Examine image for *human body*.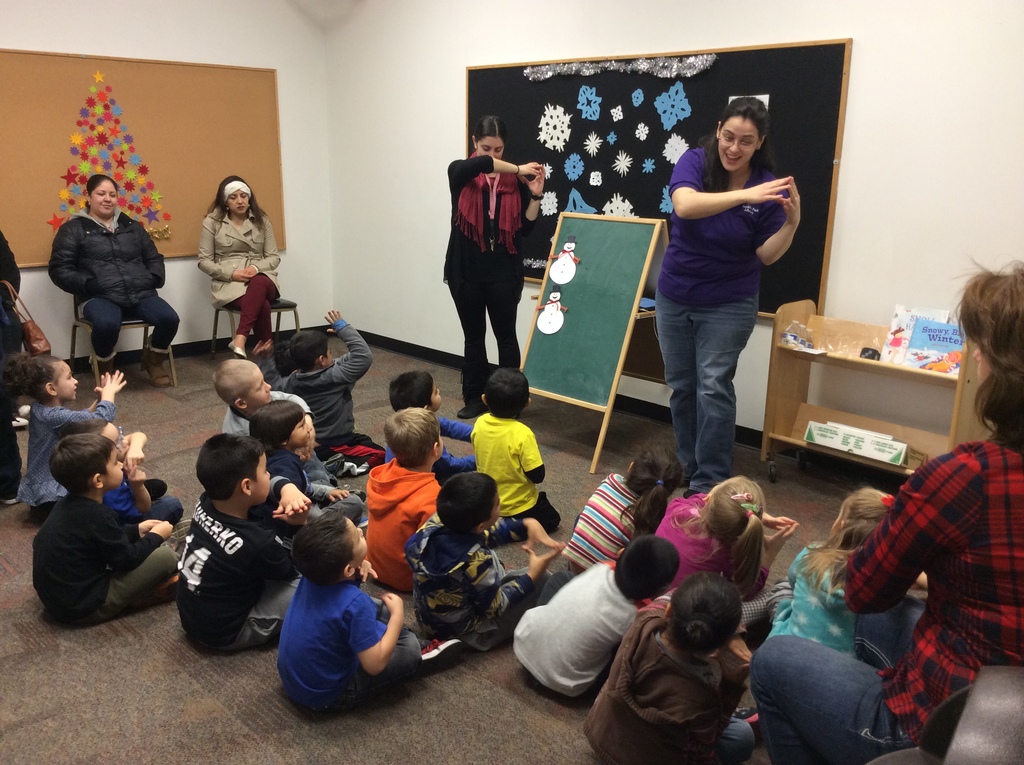
Examination result: crop(47, 207, 182, 388).
